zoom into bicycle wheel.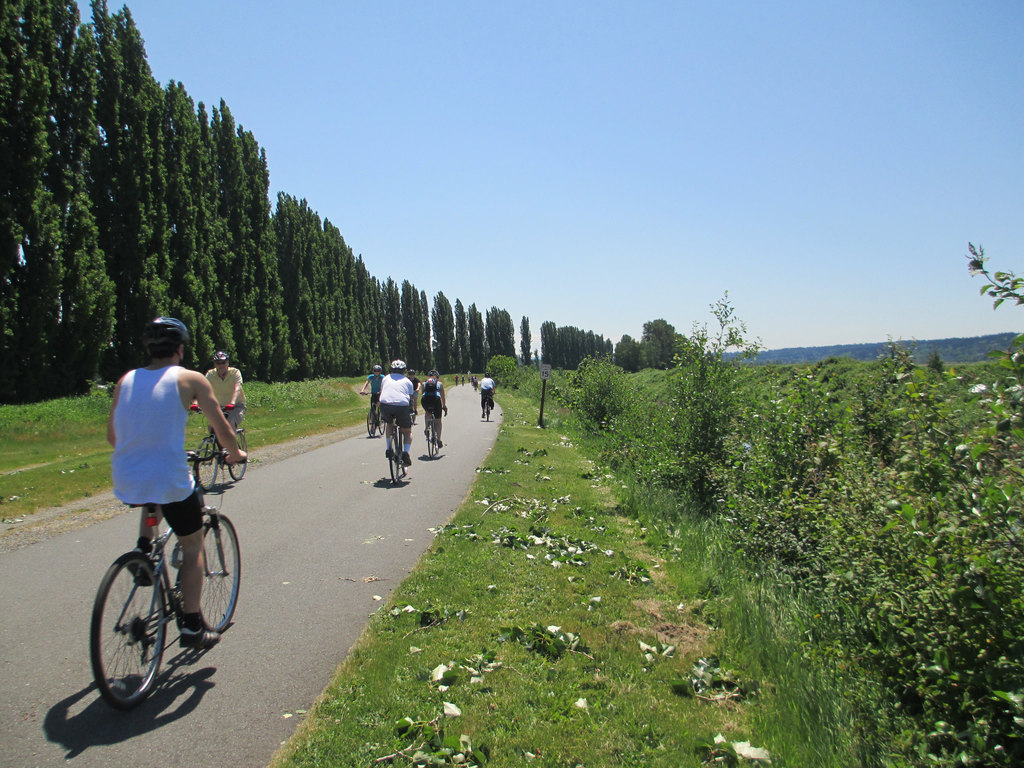
Zoom target: region(426, 419, 436, 463).
